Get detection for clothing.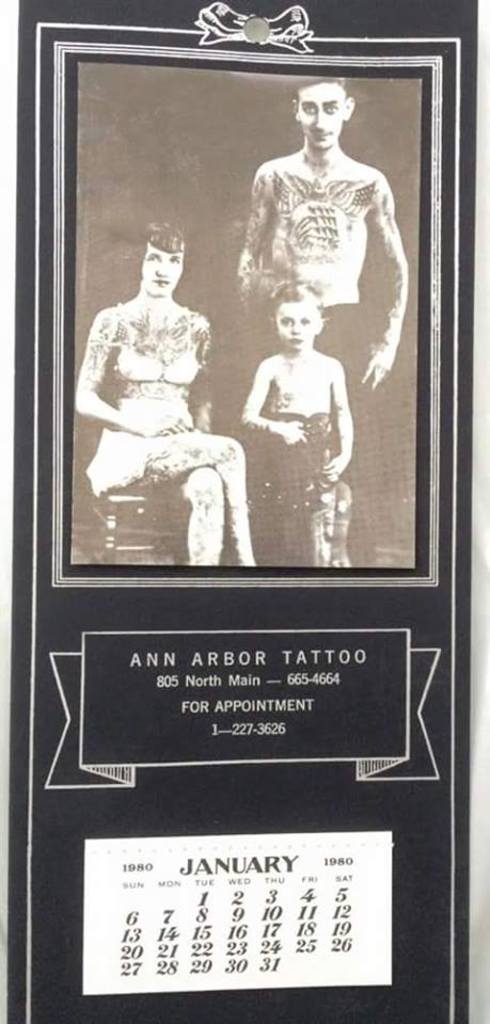
Detection: Rect(76, 291, 231, 494).
